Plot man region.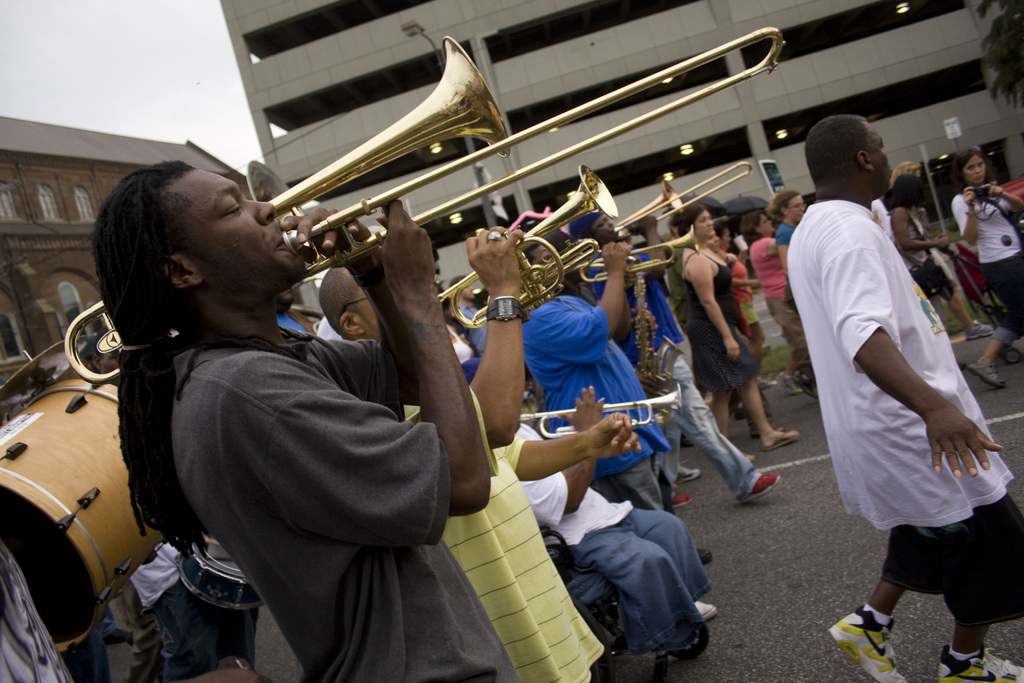
Plotted at detection(107, 154, 508, 681).
